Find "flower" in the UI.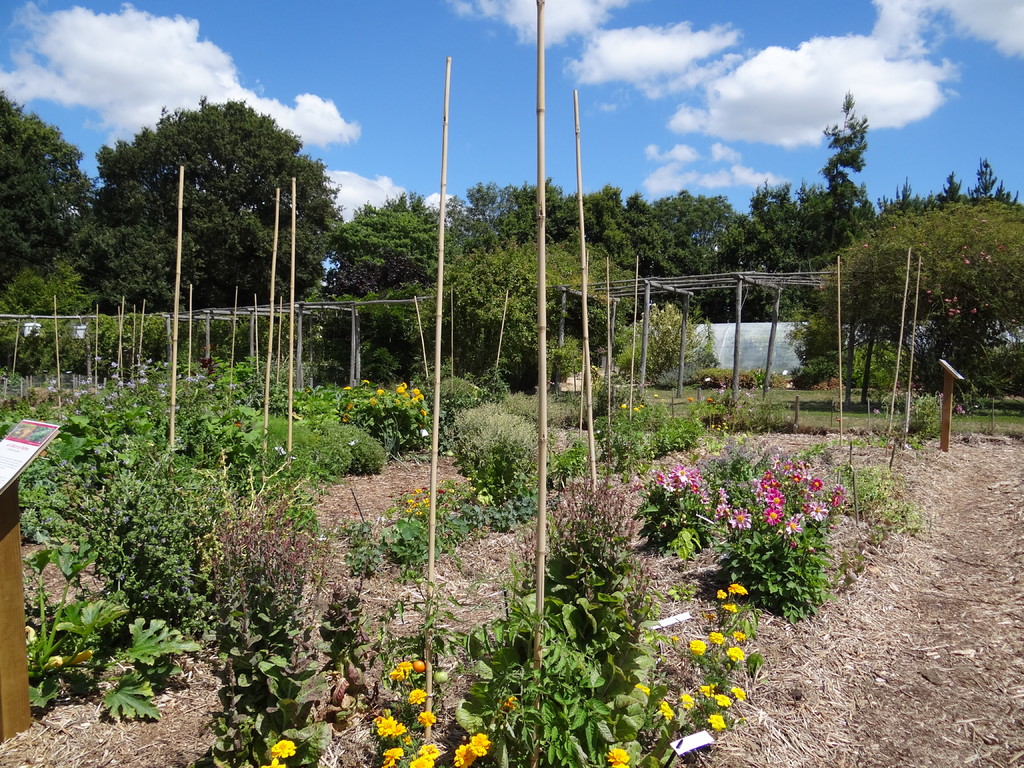
UI element at <region>717, 588, 726, 604</region>.
